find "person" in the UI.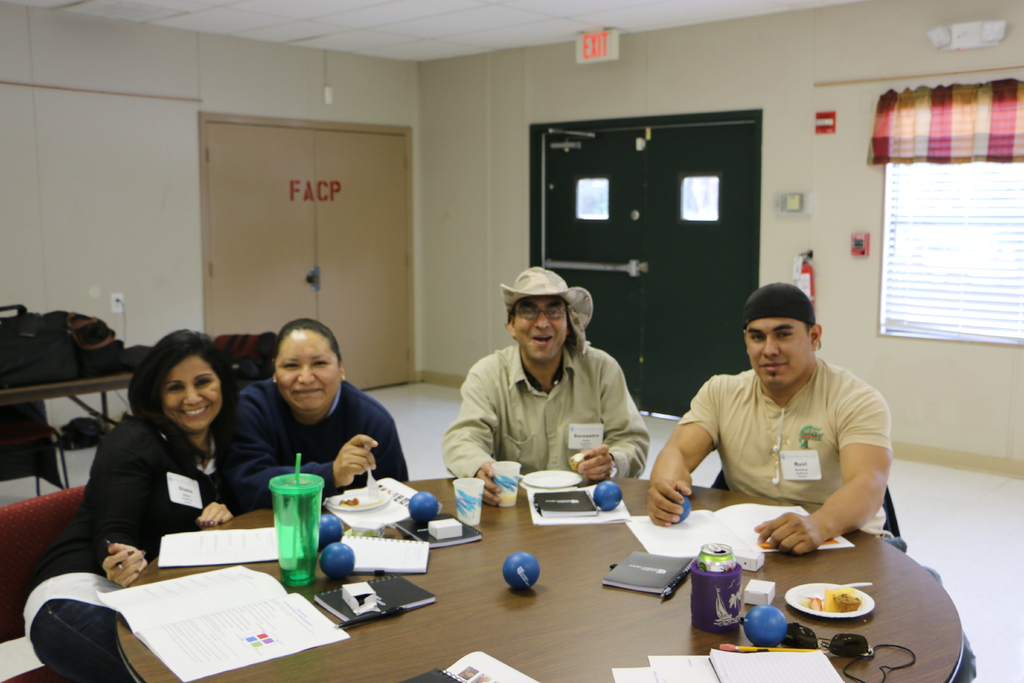
UI element at <region>223, 324, 413, 514</region>.
